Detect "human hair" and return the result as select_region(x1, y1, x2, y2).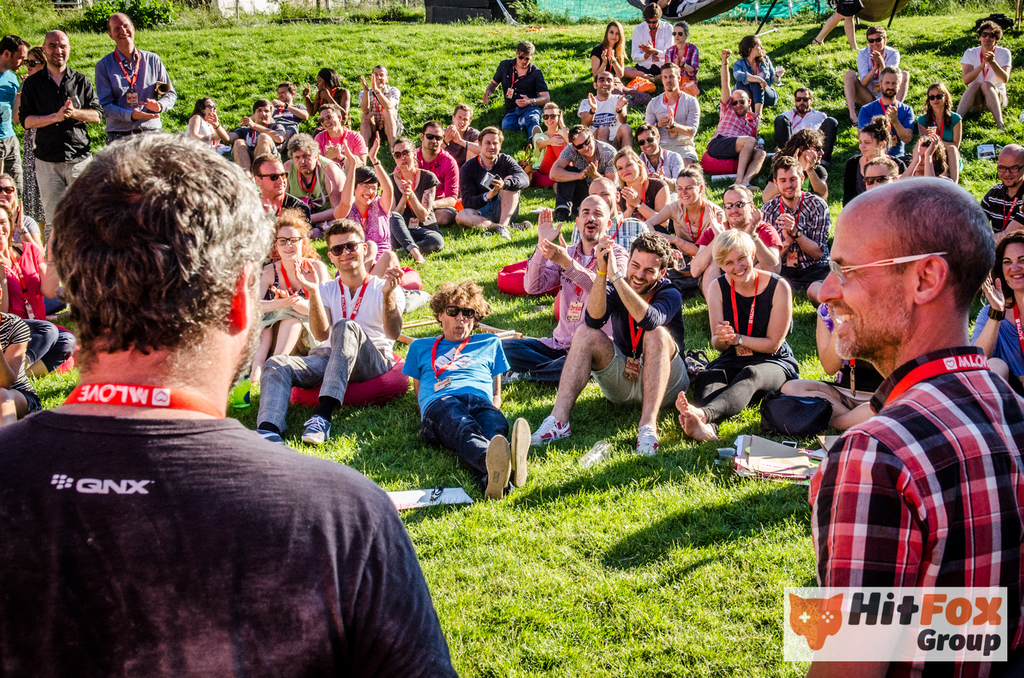
select_region(513, 43, 533, 57).
